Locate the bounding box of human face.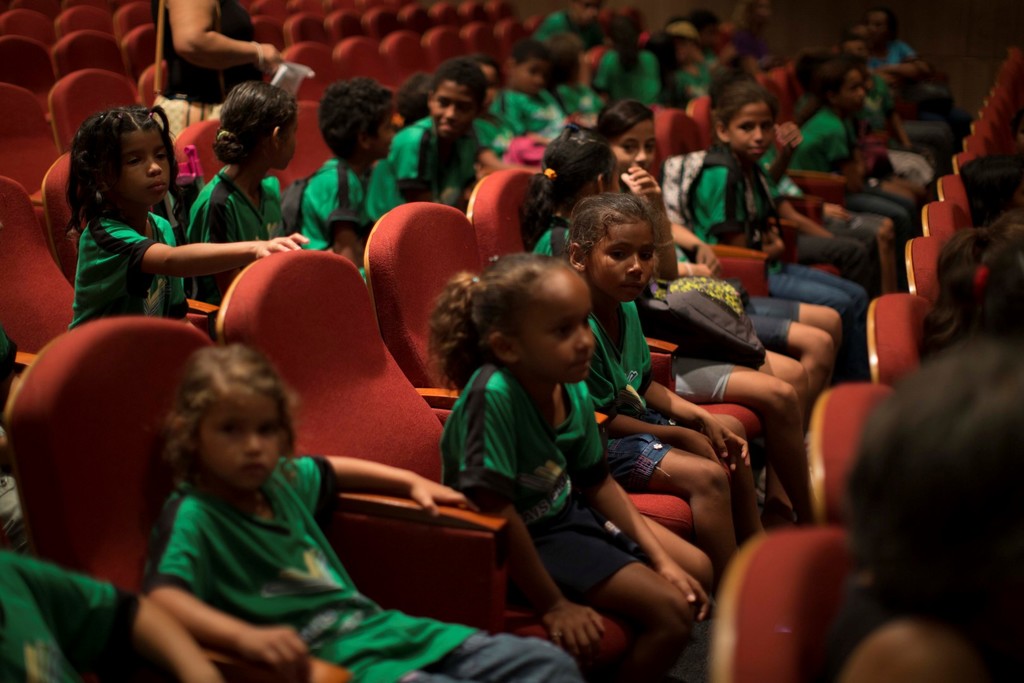
Bounding box: (left=590, top=222, right=659, bottom=309).
